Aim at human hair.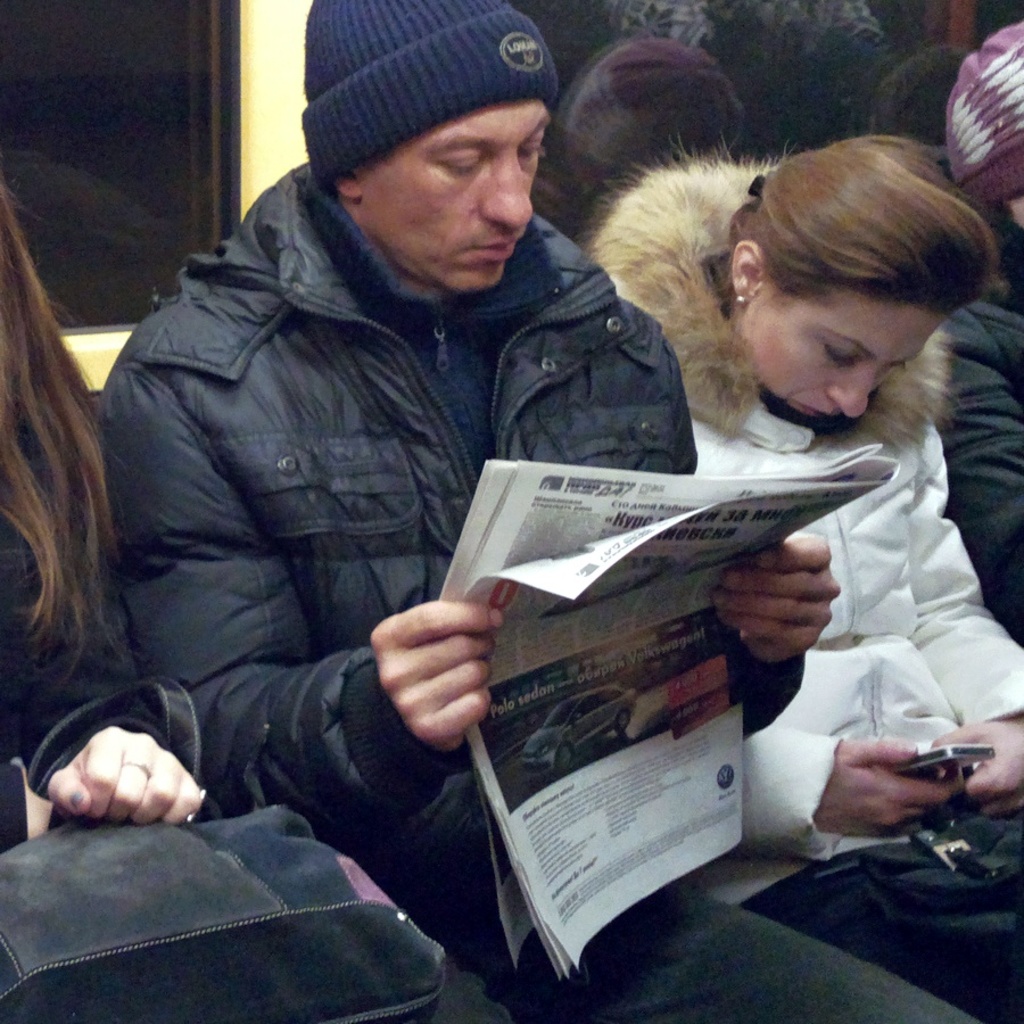
Aimed at bbox=[711, 132, 1001, 314].
